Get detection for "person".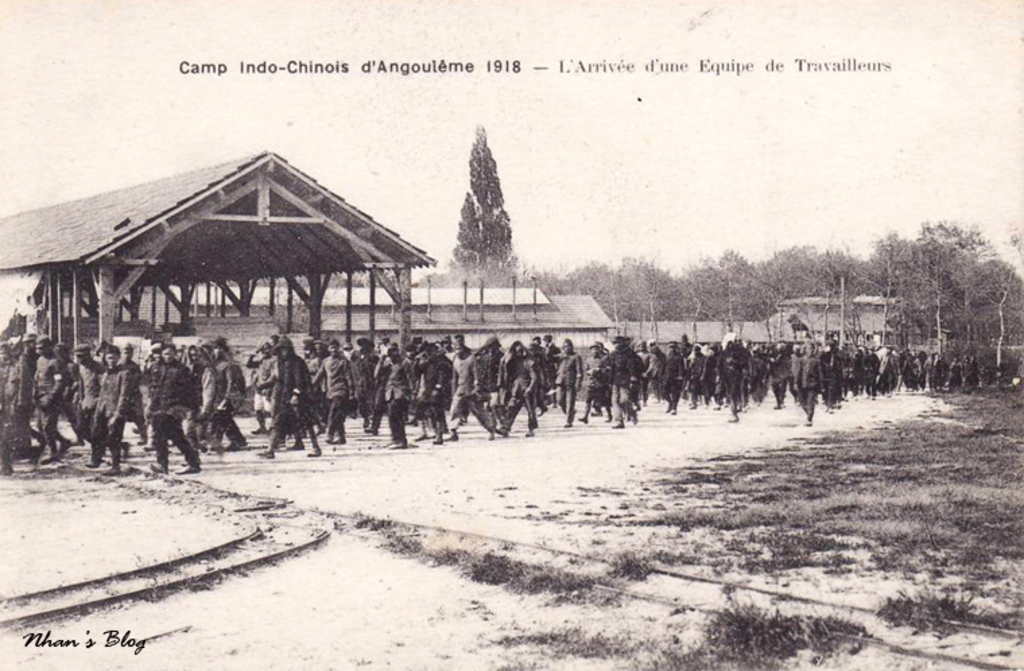
Detection: (x1=300, y1=334, x2=319, y2=426).
